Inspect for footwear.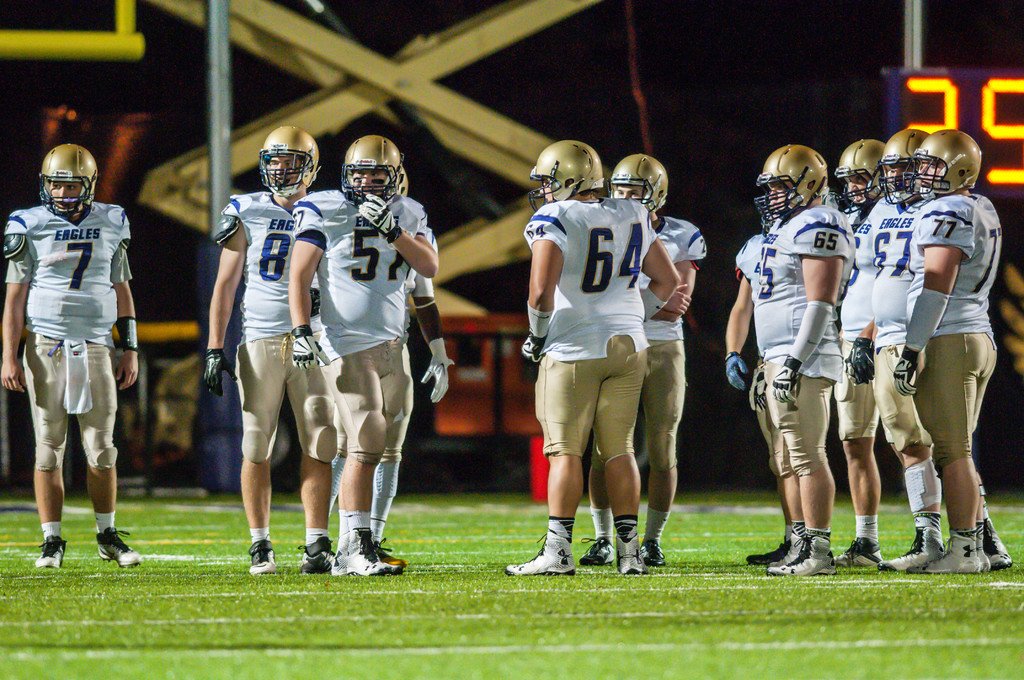
Inspection: {"left": 372, "top": 539, "right": 411, "bottom": 573}.
